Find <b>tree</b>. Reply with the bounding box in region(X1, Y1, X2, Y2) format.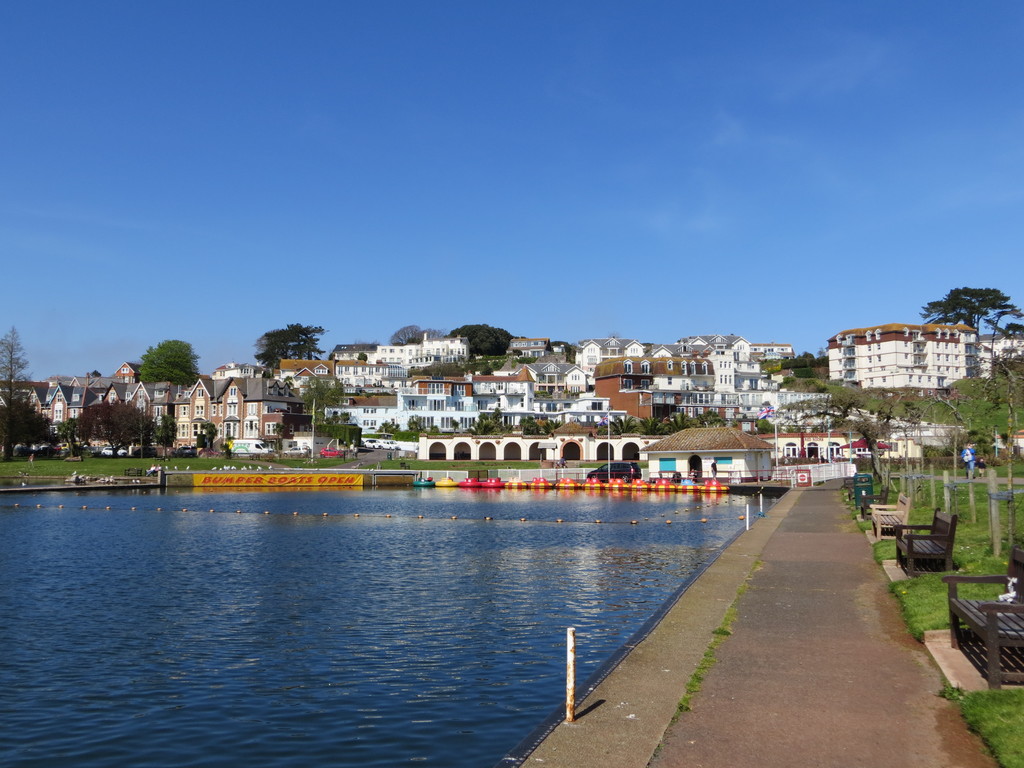
region(914, 288, 1008, 346).
